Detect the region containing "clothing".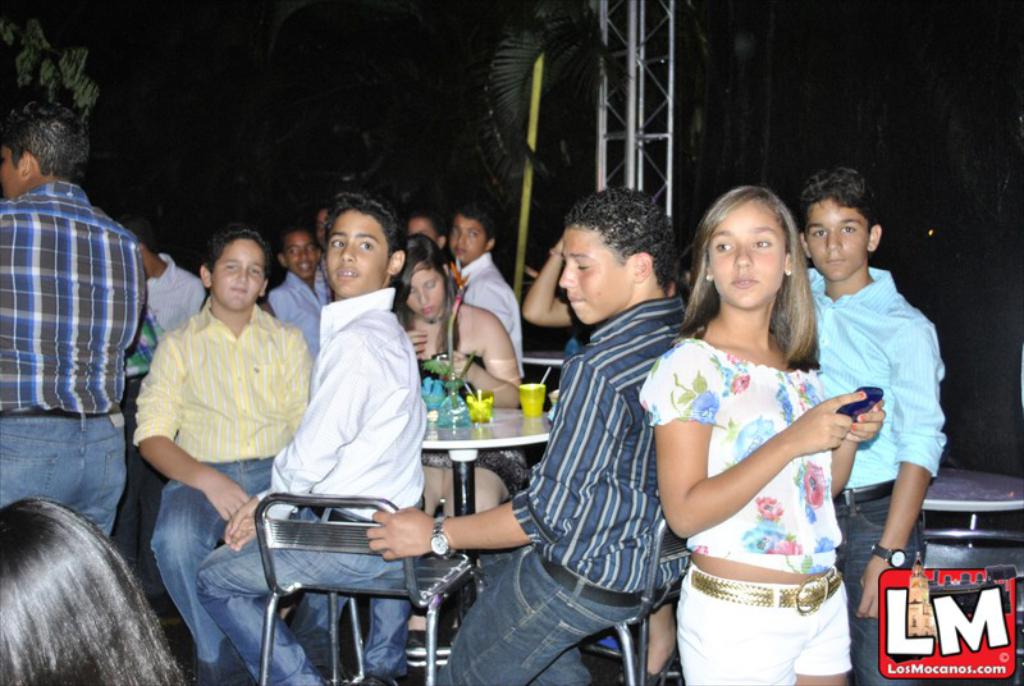
(left=265, top=264, right=335, bottom=362).
